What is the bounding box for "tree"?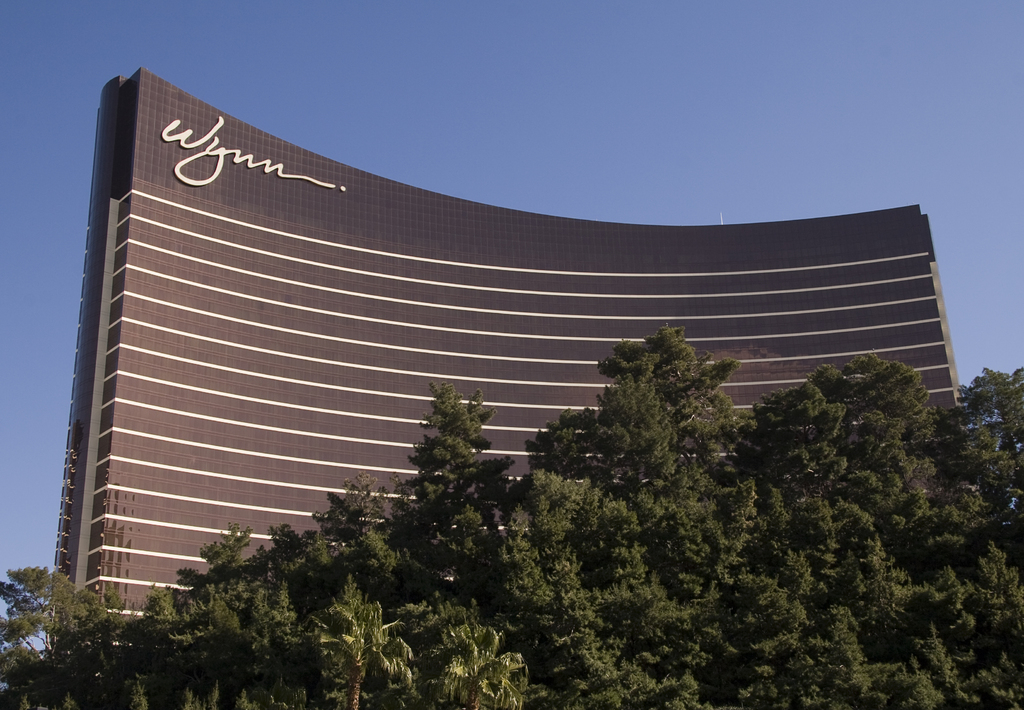
box(915, 576, 963, 691).
